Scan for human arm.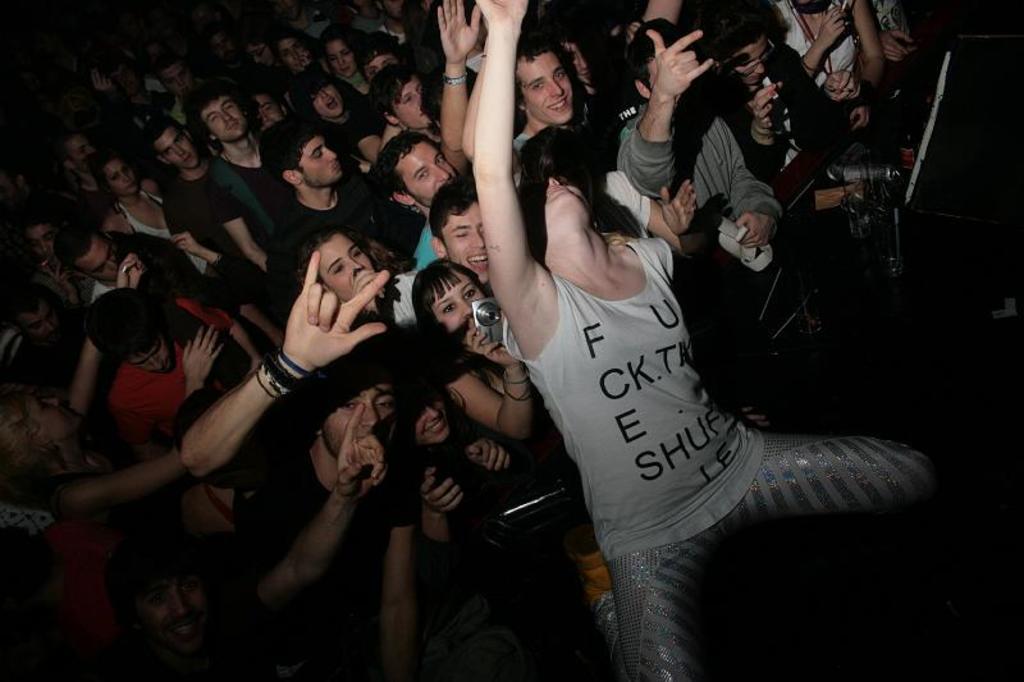
Scan result: x1=367 y1=490 x2=411 y2=681.
